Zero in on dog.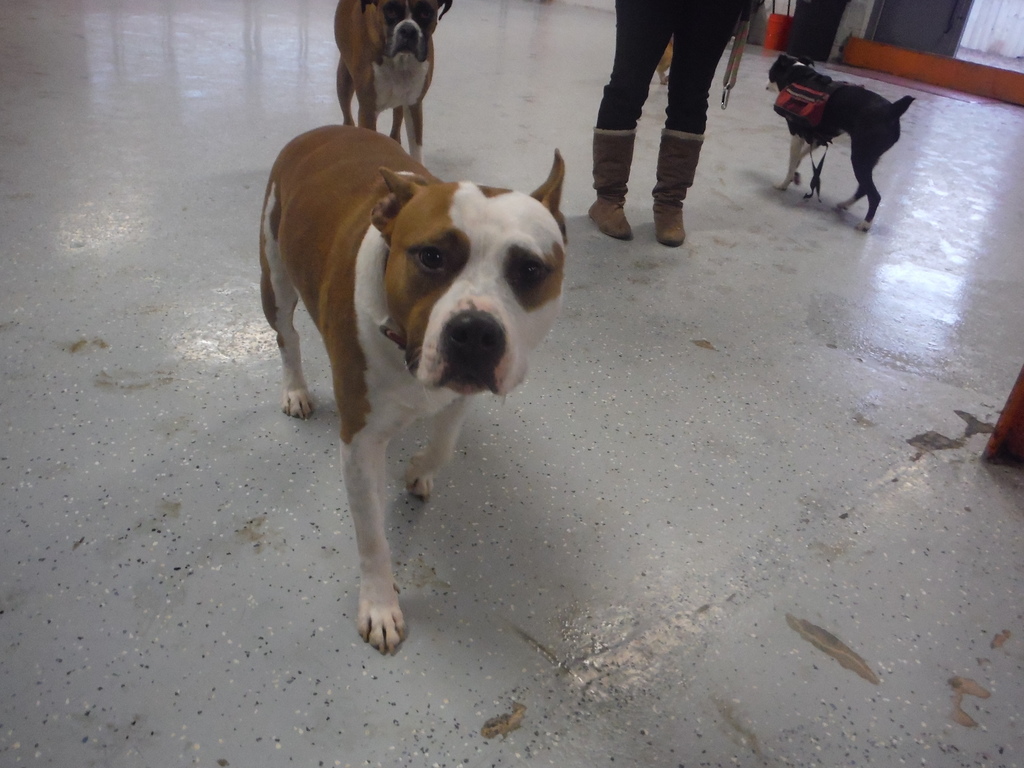
Zeroed in: [left=760, top=54, right=915, bottom=236].
